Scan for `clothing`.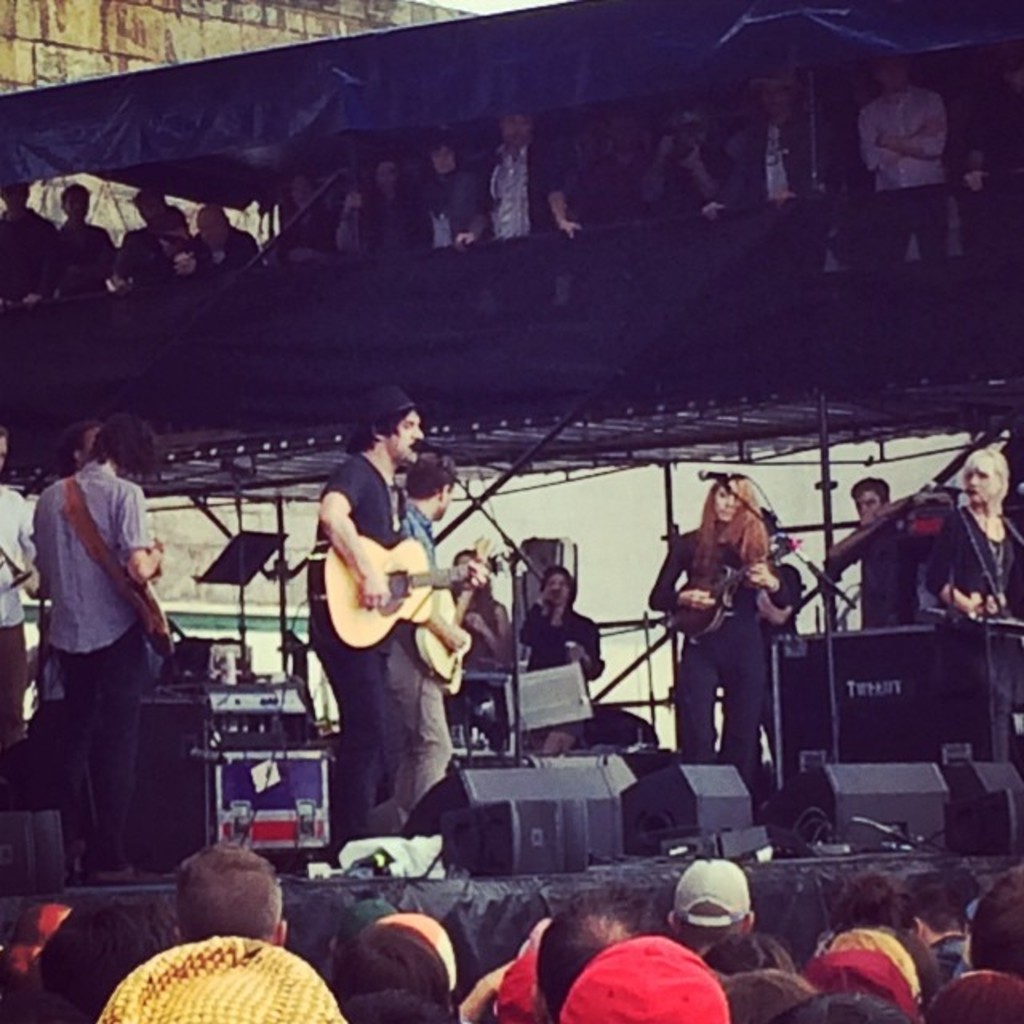
Scan result: (931,510,1022,640).
